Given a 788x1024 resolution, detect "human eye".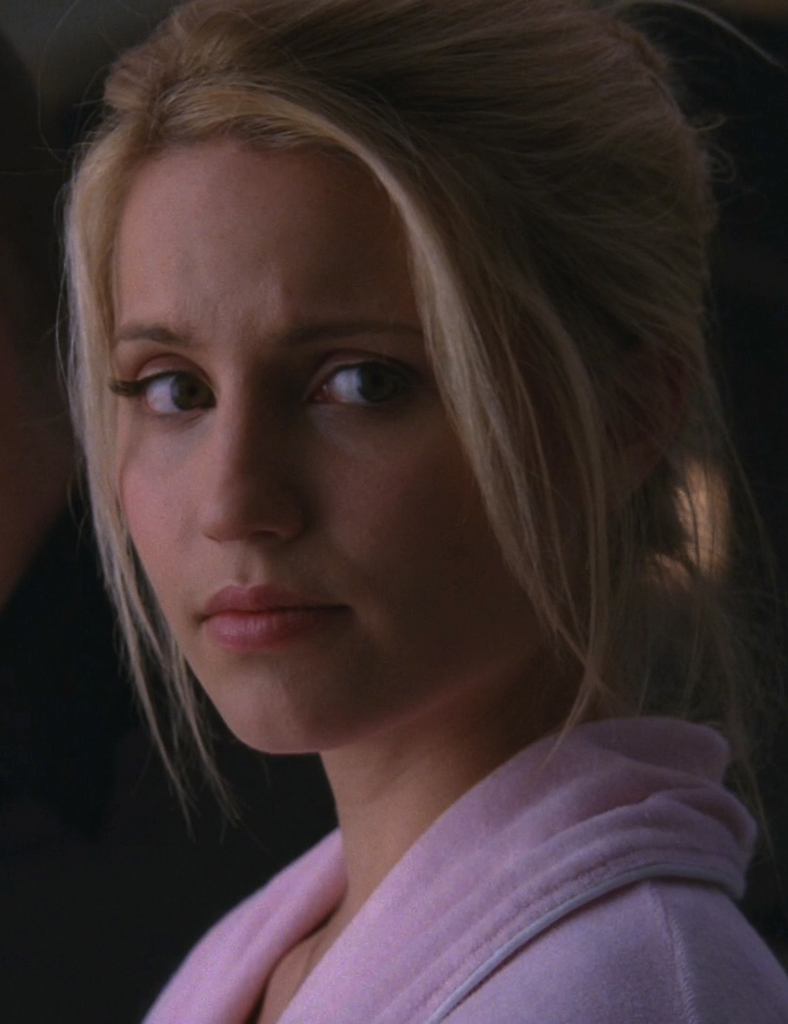
<bbox>102, 342, 230, 424</bbox>.
